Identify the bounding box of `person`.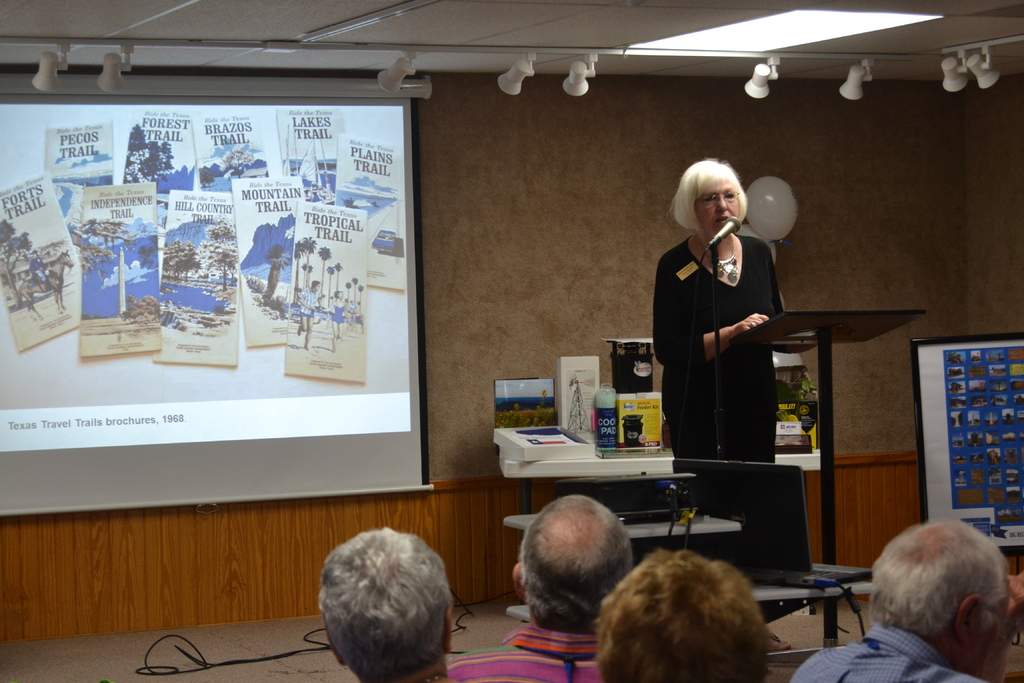
<region>31, 249, 47, 291</region>.
